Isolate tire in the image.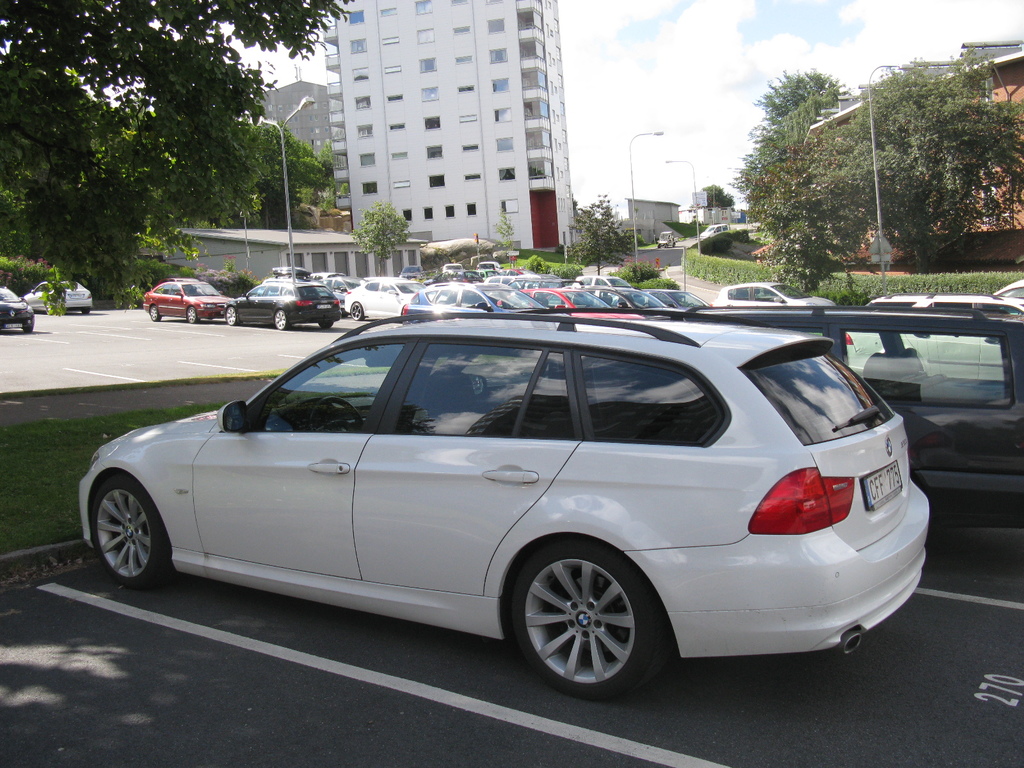
Isolated region: [left=147, top=307, right=160, bottom=322].
